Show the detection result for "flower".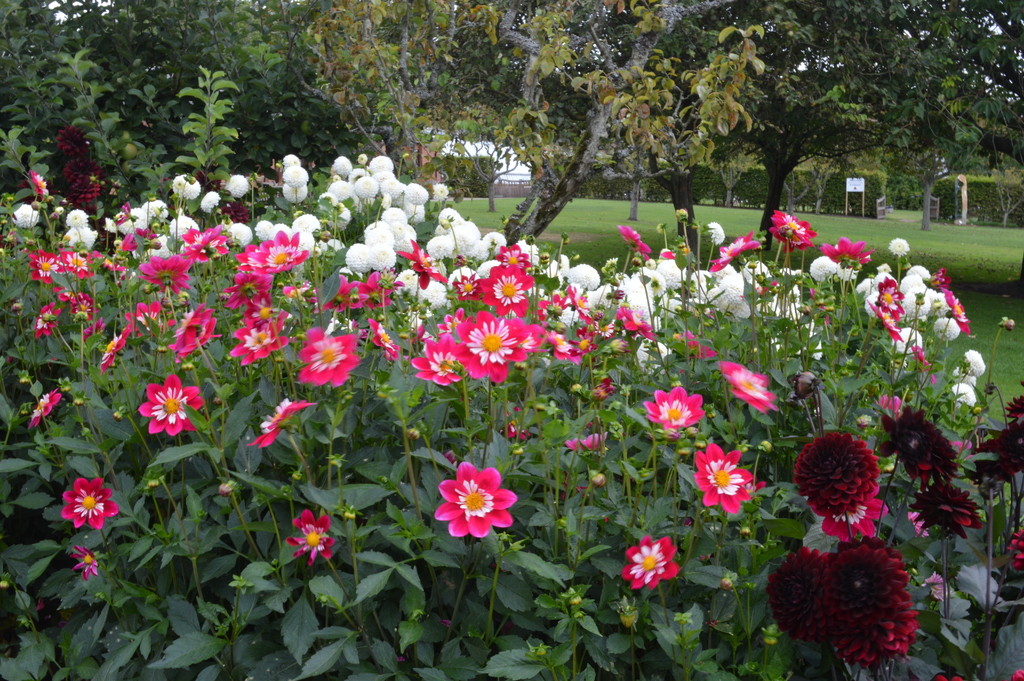
left=285, top=510, right=337, bottom=569.
